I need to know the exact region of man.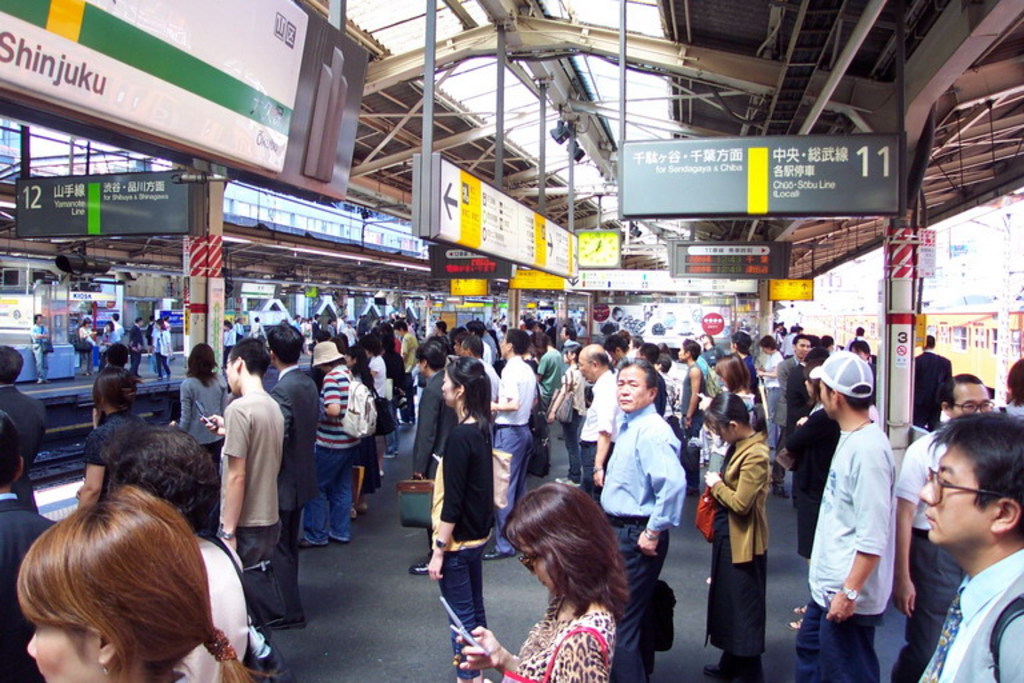
Region: bbox(464, 321, 497, 368).
